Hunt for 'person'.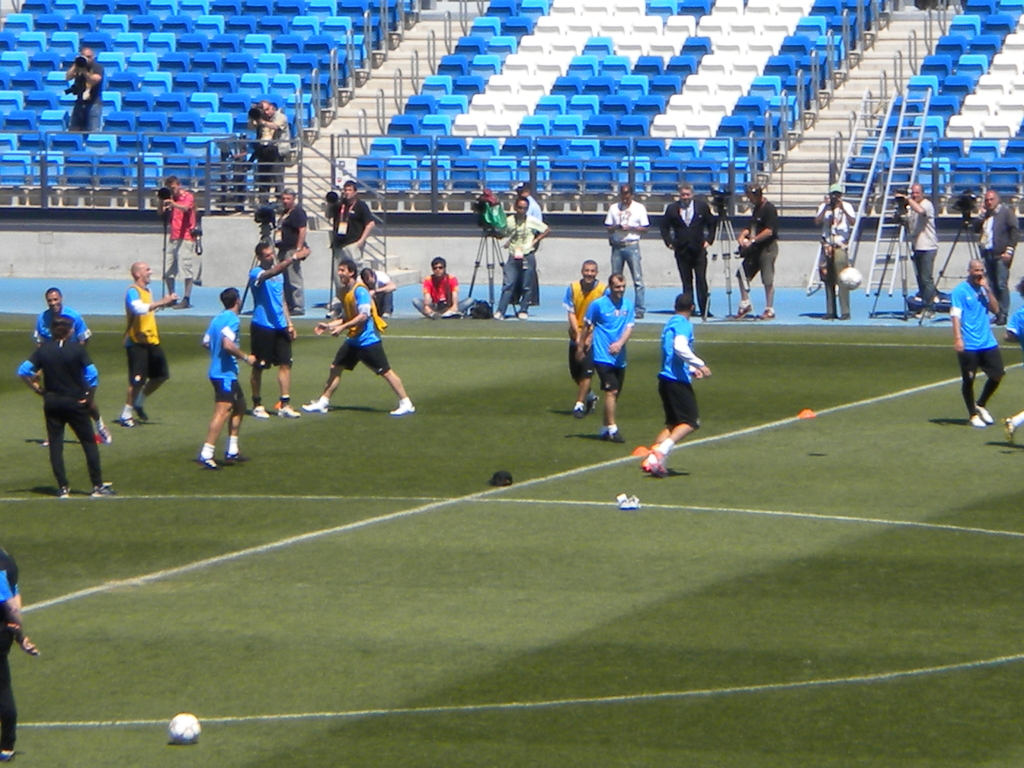
Hunted down at (558, 260, 607, 421).
